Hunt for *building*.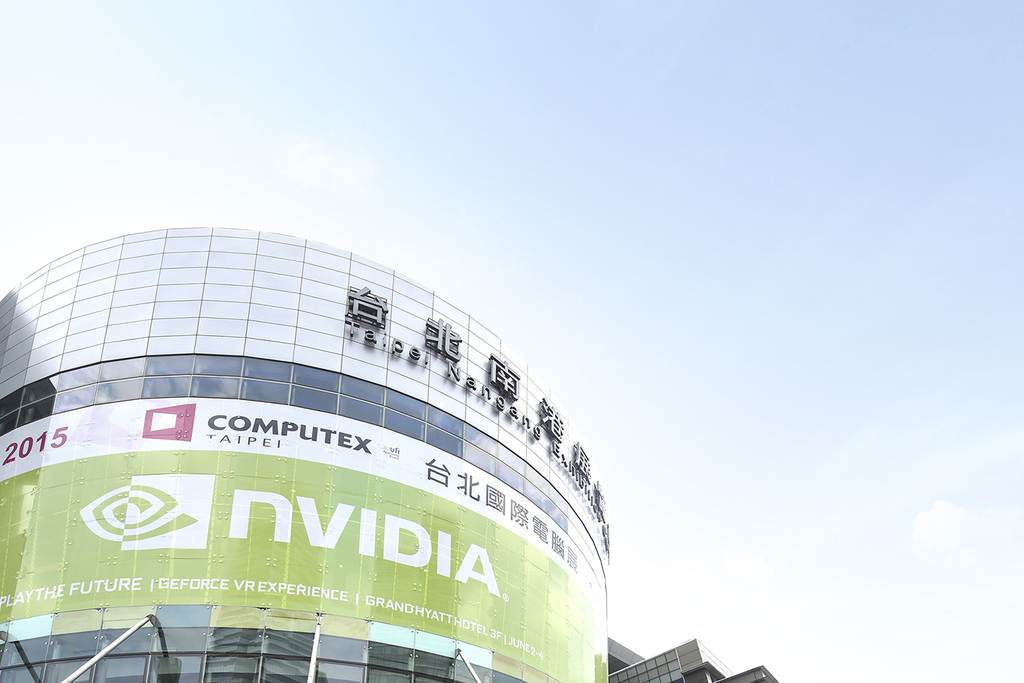
Hunted down at bbox=[0, 228, 779, 682].
